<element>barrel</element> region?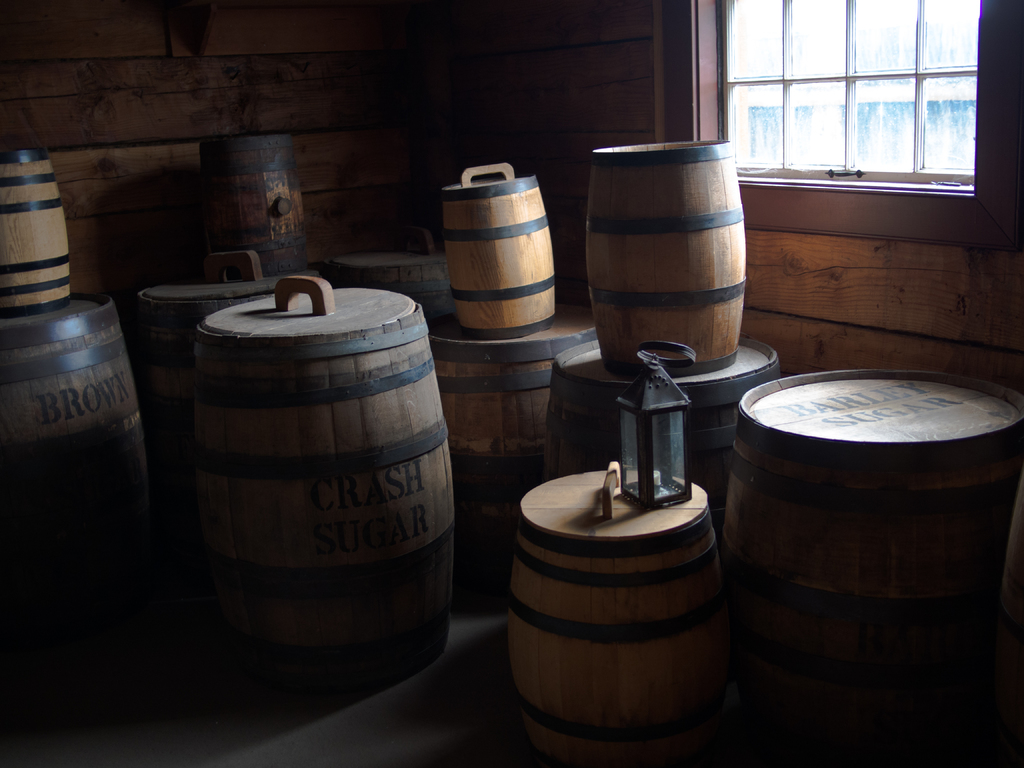
locate(429, 300, 599, 590)
